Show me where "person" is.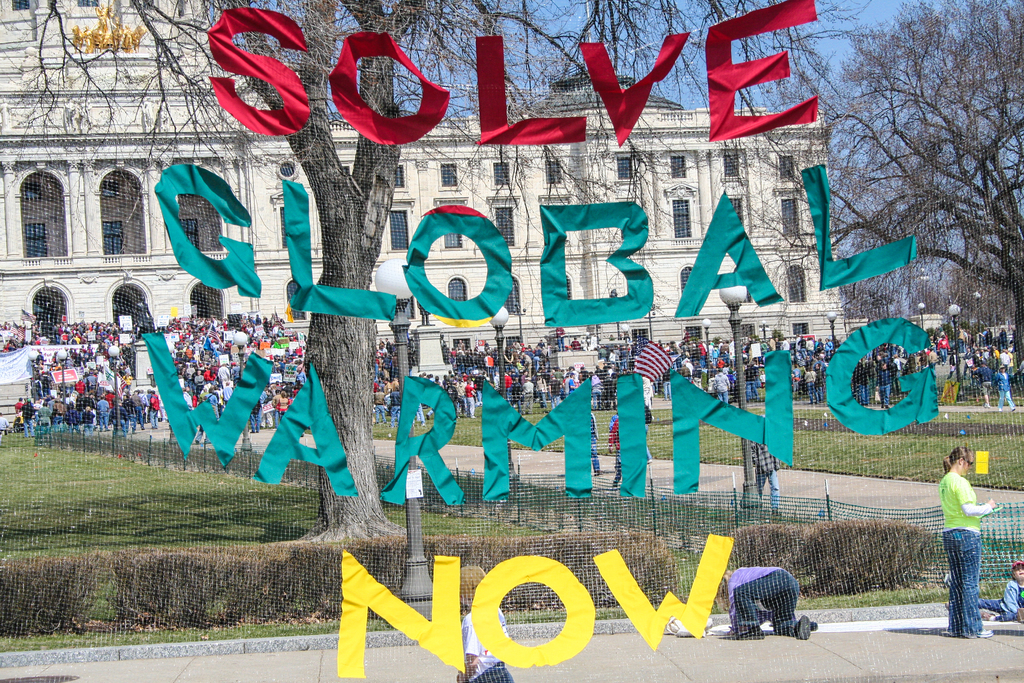
"person" is at pyautogui.locateOnScreen(454, 565, 510, 682).
